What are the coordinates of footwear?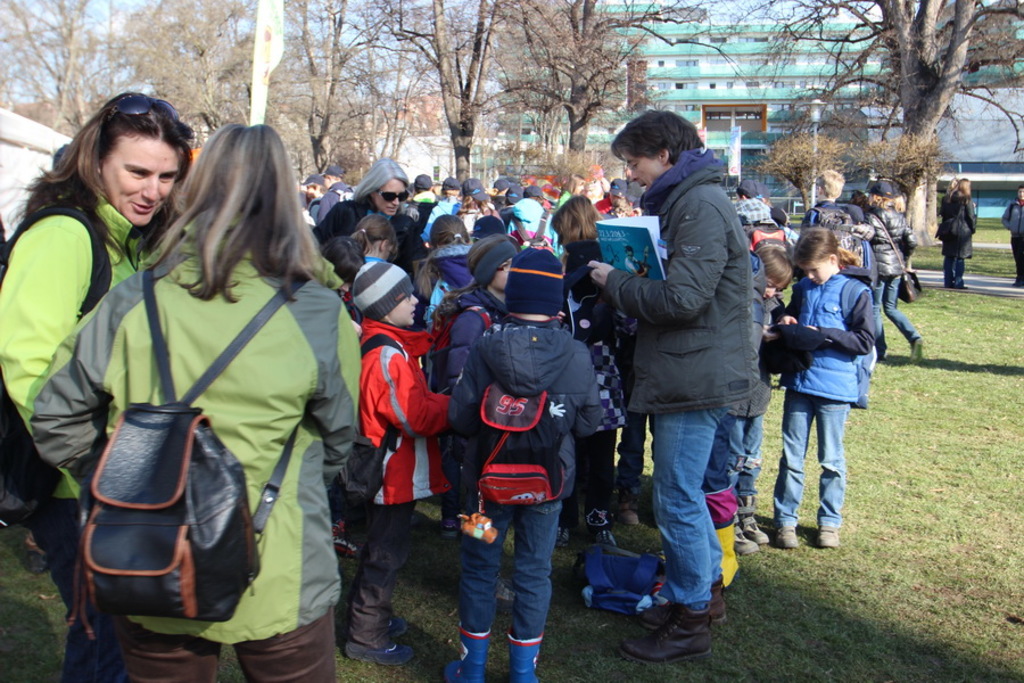
rect(509, 633, 540, 682).
